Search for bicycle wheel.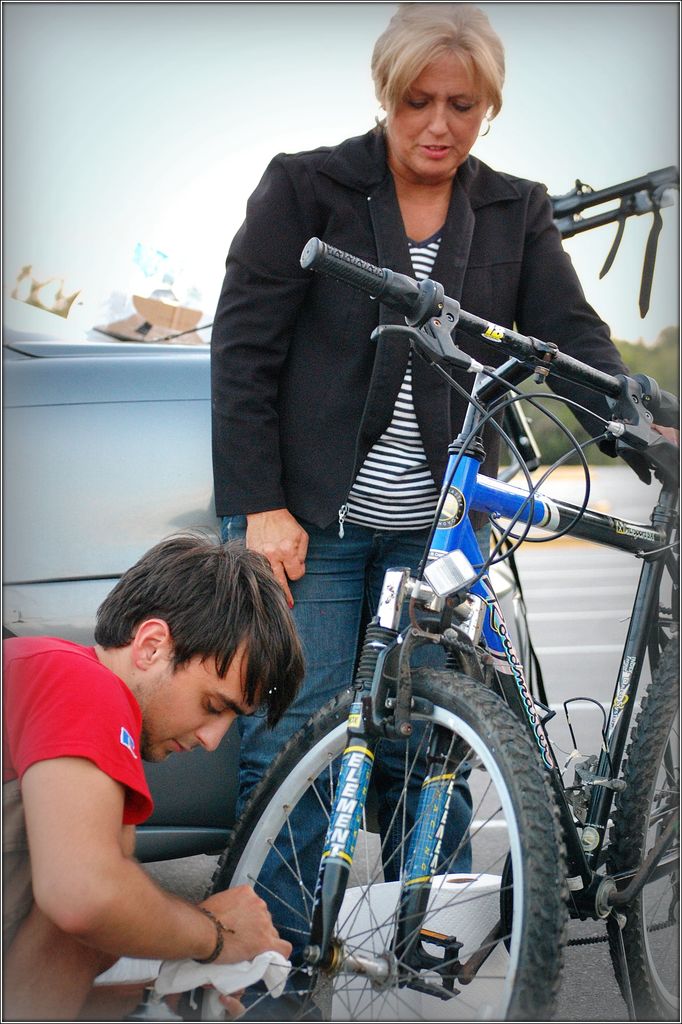
Found at box(608, 626, 681, 1020).
